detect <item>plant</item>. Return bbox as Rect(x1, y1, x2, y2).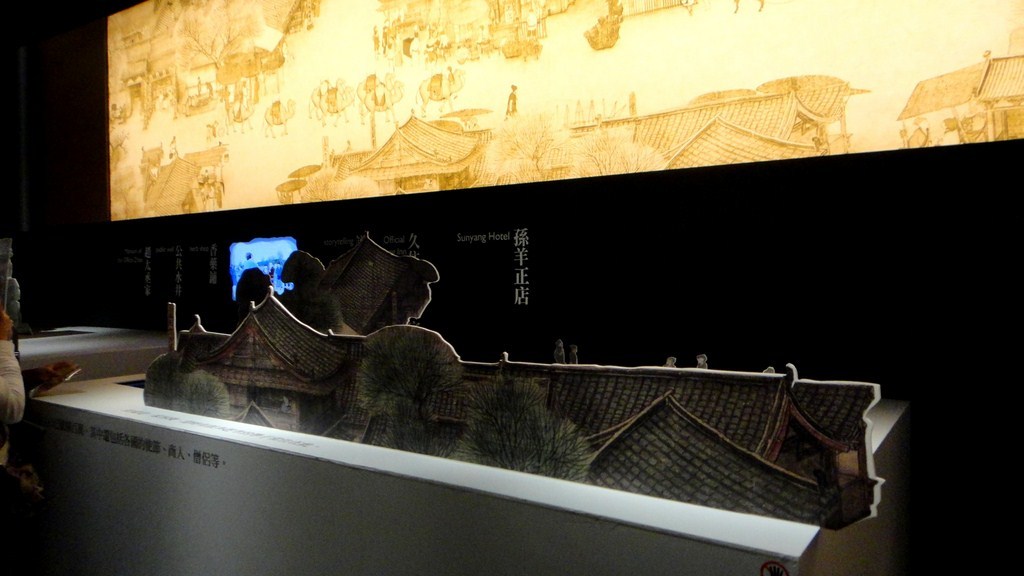
Rect(450, 365, 609, 492).
